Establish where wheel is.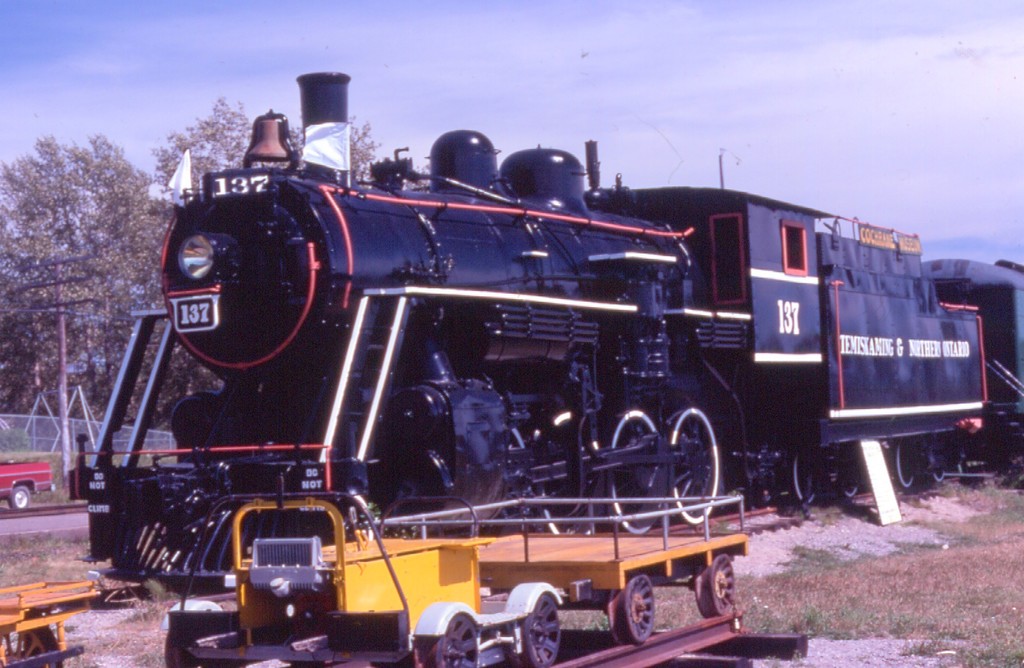
Established at {"x1": 429, "y1": 615, "x2": 479, "y2": 667}.
